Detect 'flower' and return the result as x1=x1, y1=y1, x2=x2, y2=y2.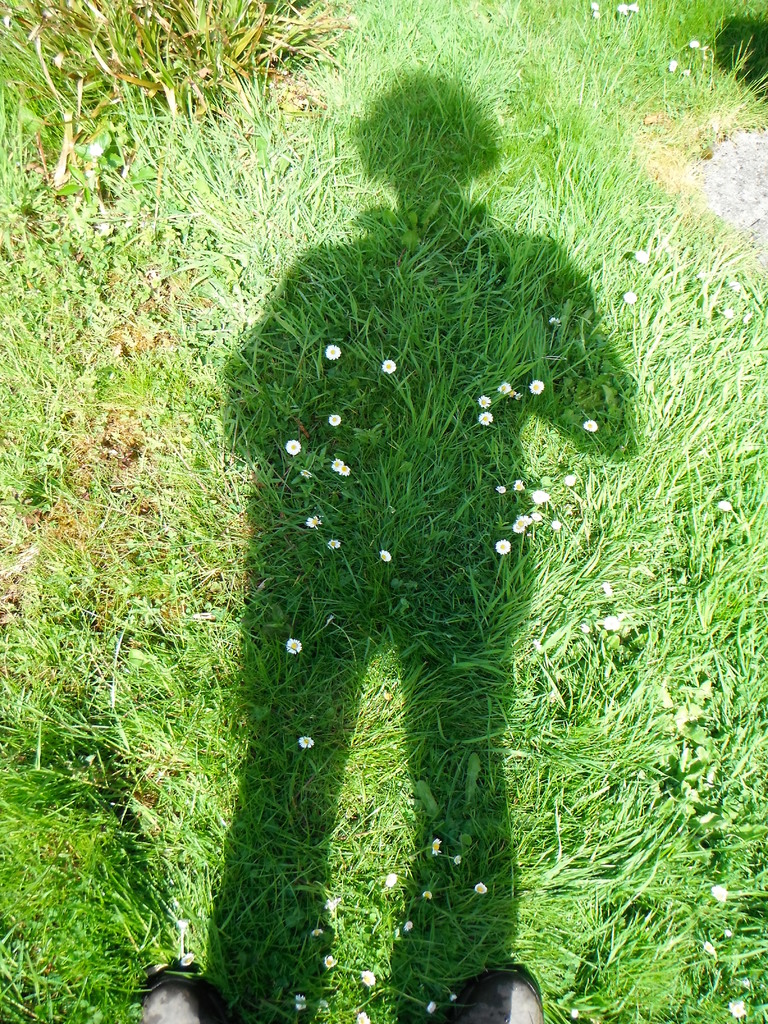
x1=294, y1=991, x2=308, y2=1011.
